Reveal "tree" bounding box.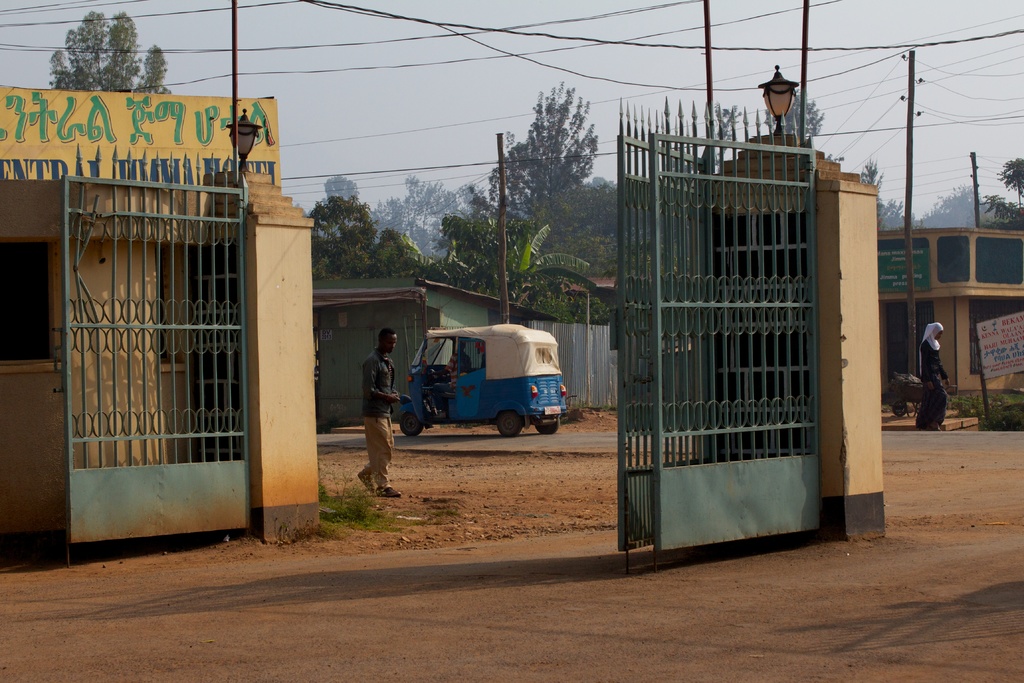
Revealed: detection(476, 222, 602, 325).
